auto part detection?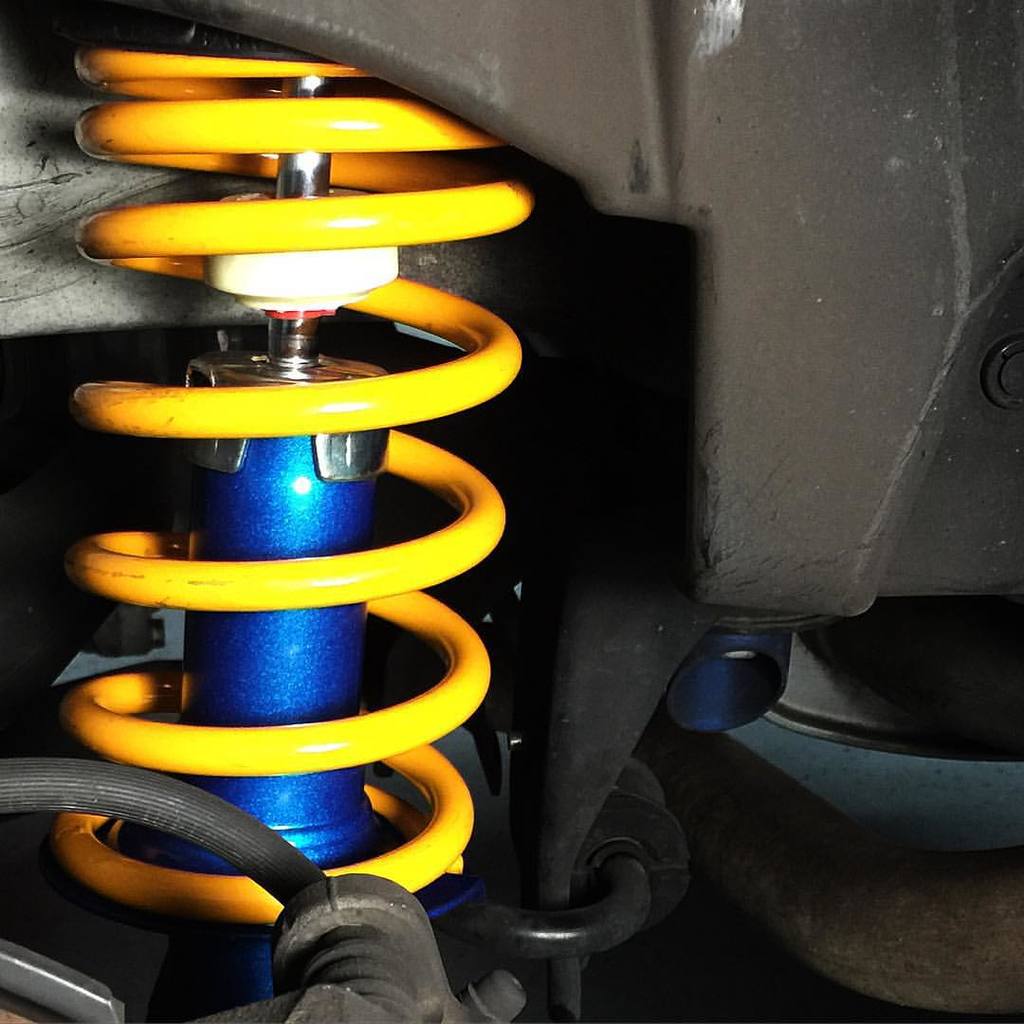
51 43 536 1002
